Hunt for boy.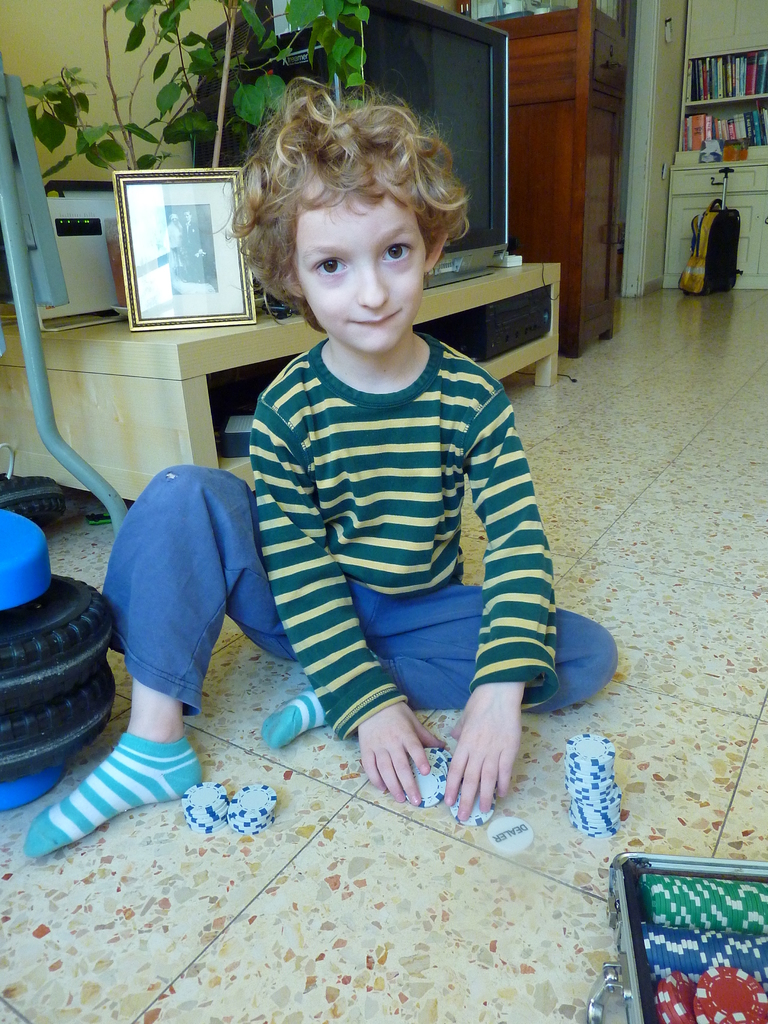
Hunted down at bbox=(26, 72, 618, 852).
